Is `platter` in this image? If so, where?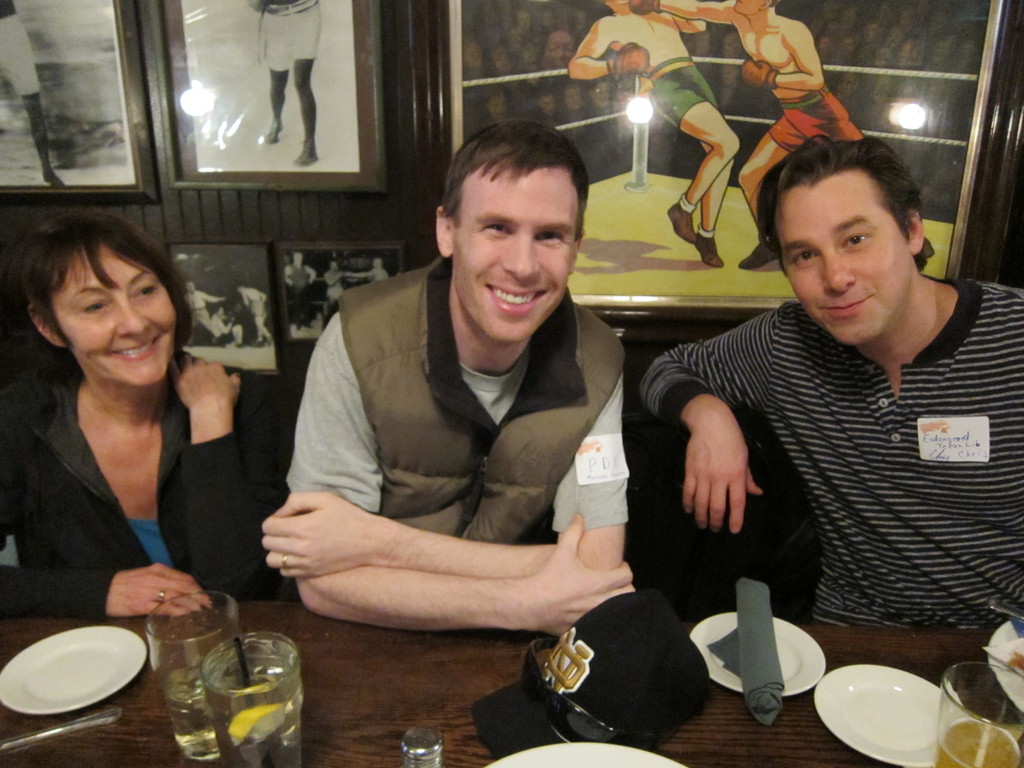
Yes, at locate(689, 610, 822, 698).
